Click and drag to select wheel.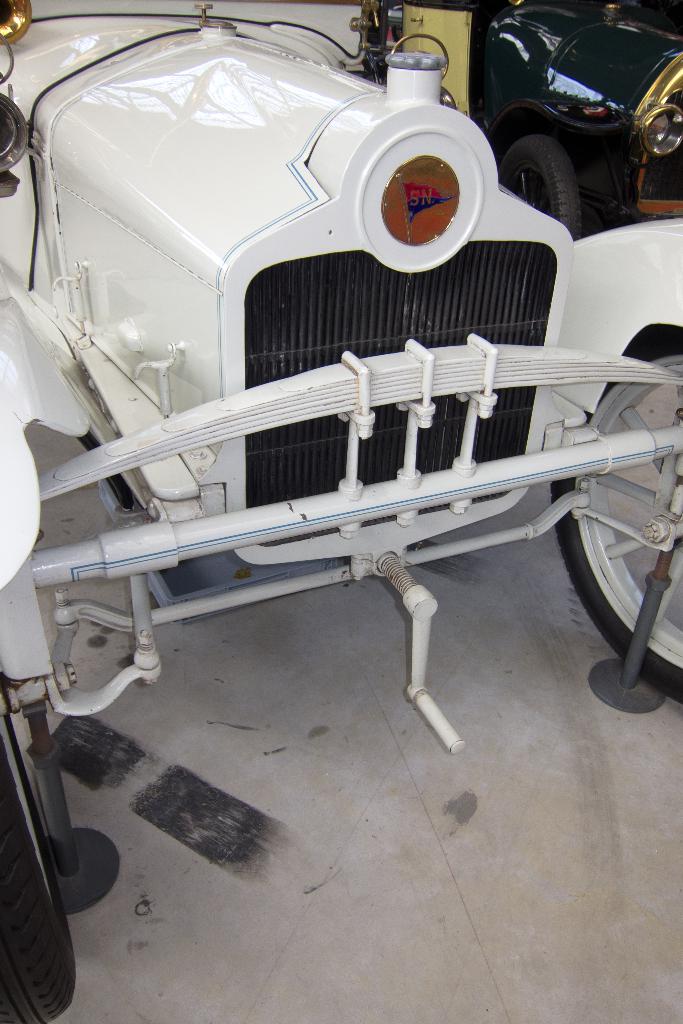
Selection: <bbox>491, 126, 582, 237</bbox>.
